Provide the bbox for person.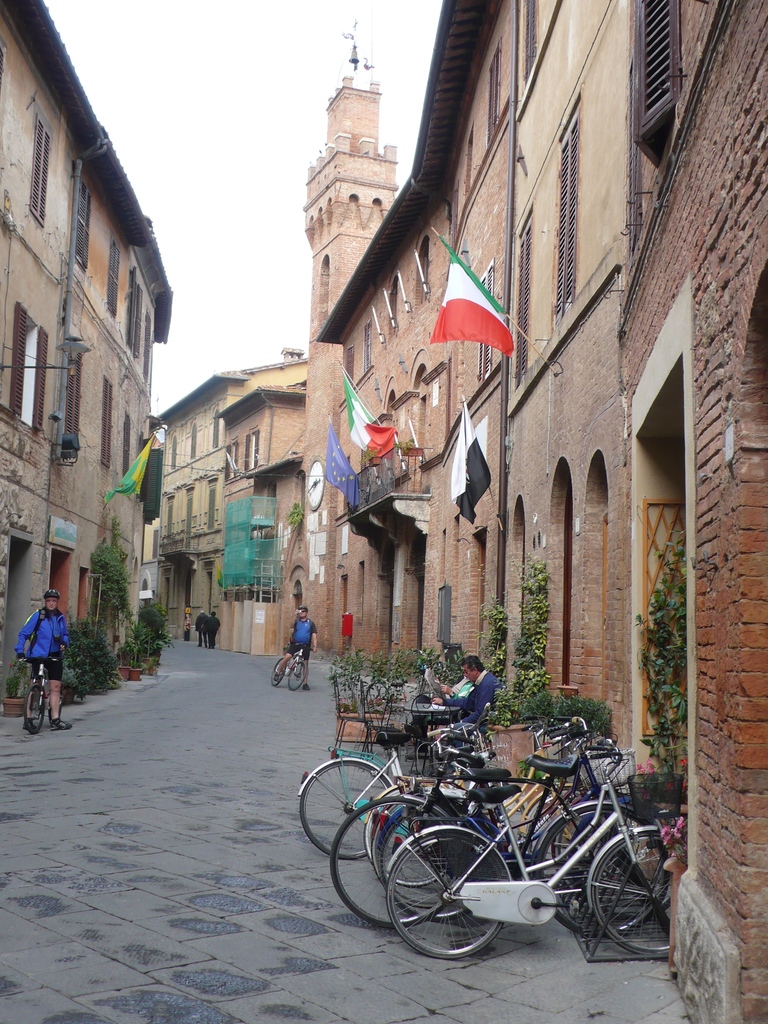
region(203, 609, 219, 646).
